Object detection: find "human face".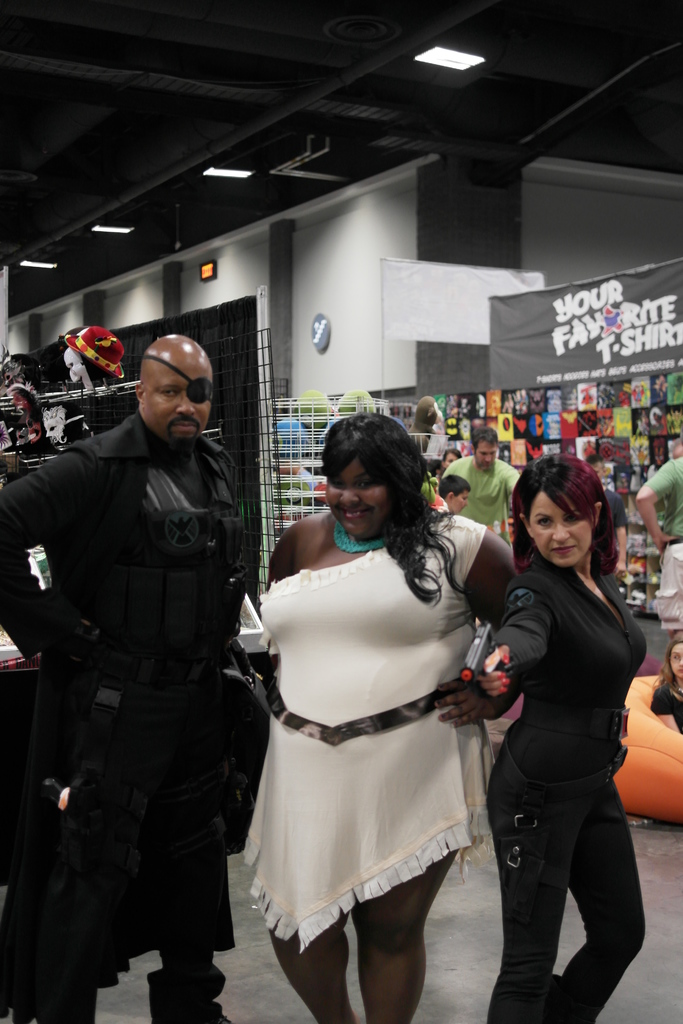
crop(145, 355, 213, 449).
